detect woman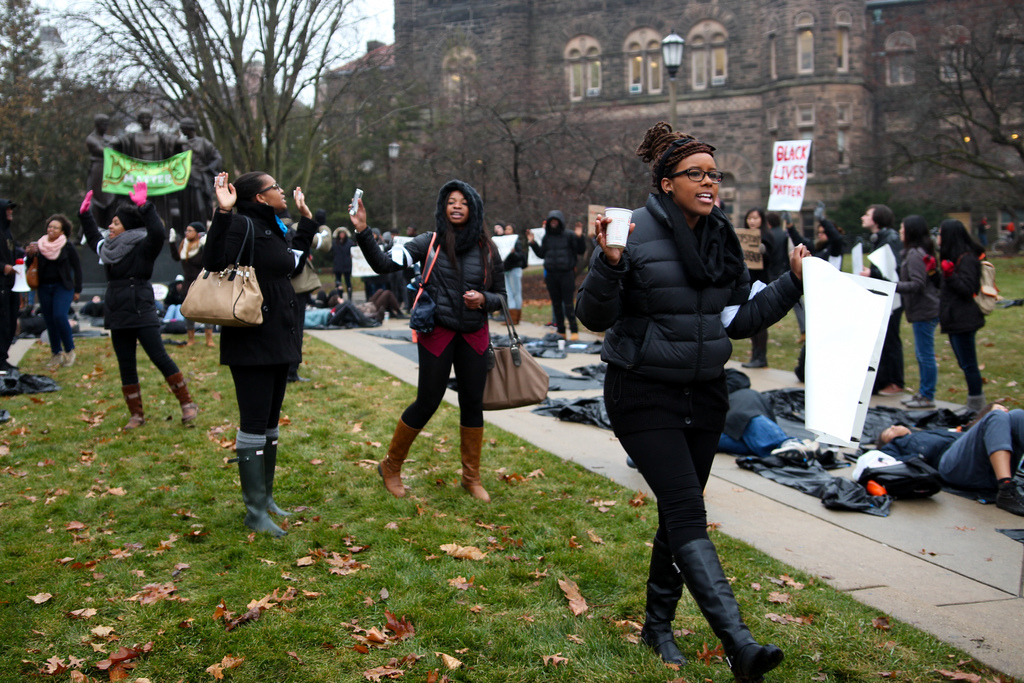
(x1=81, y1=181, x2=193, y2=433)
